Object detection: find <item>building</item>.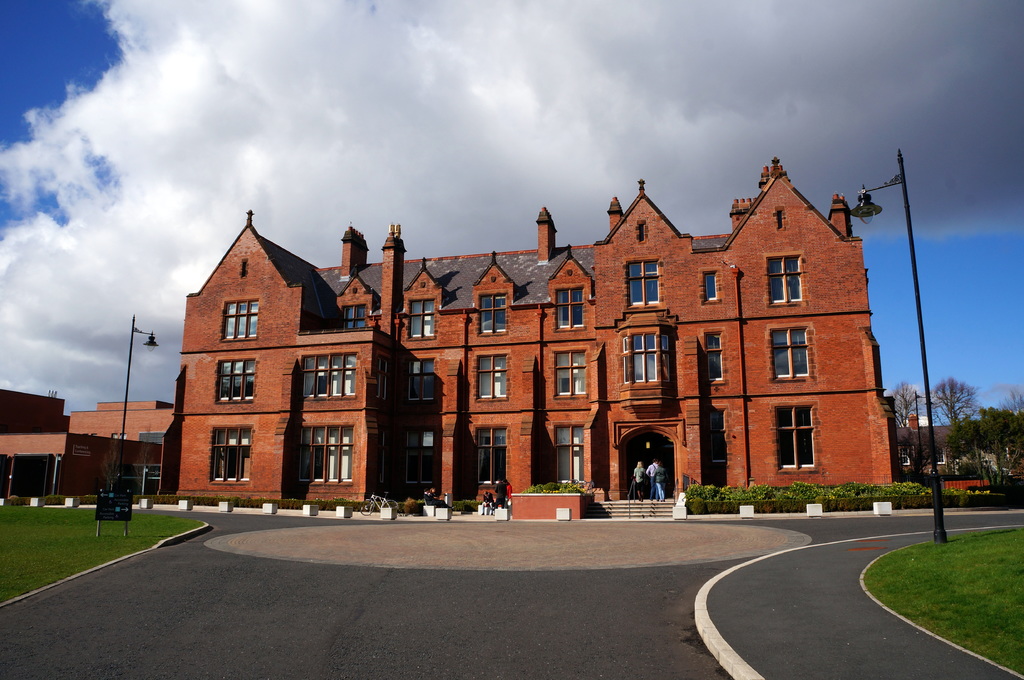
{"left": 0, "top": 403, "right": 181, "bottom": 498}.
